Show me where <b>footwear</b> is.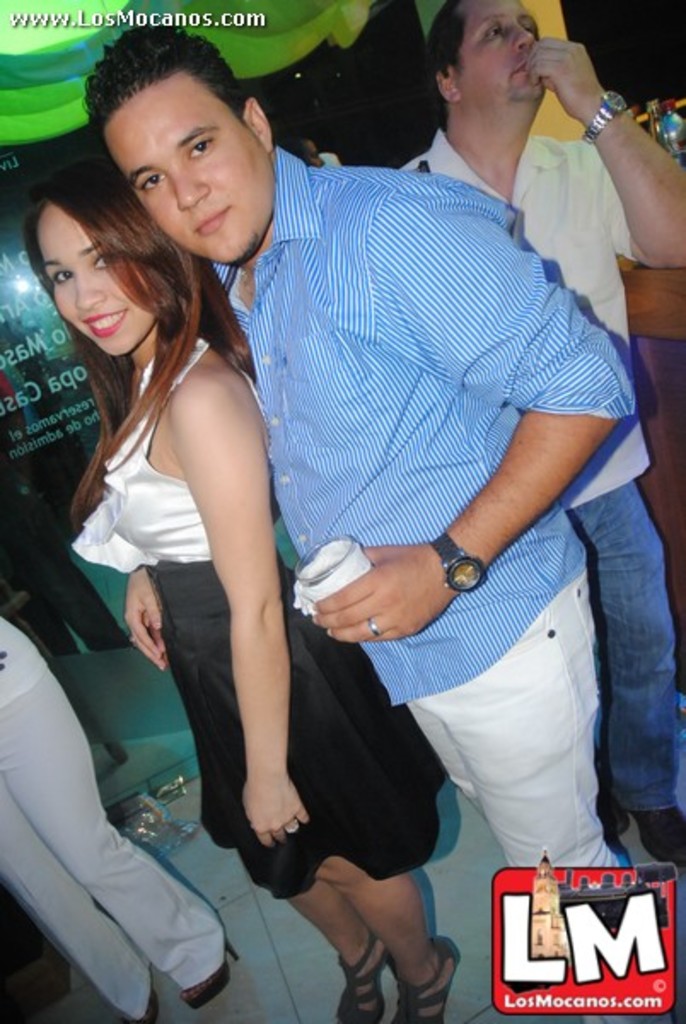
<b>footwear</b> is at Rect(143, 978, 162, 1022).
